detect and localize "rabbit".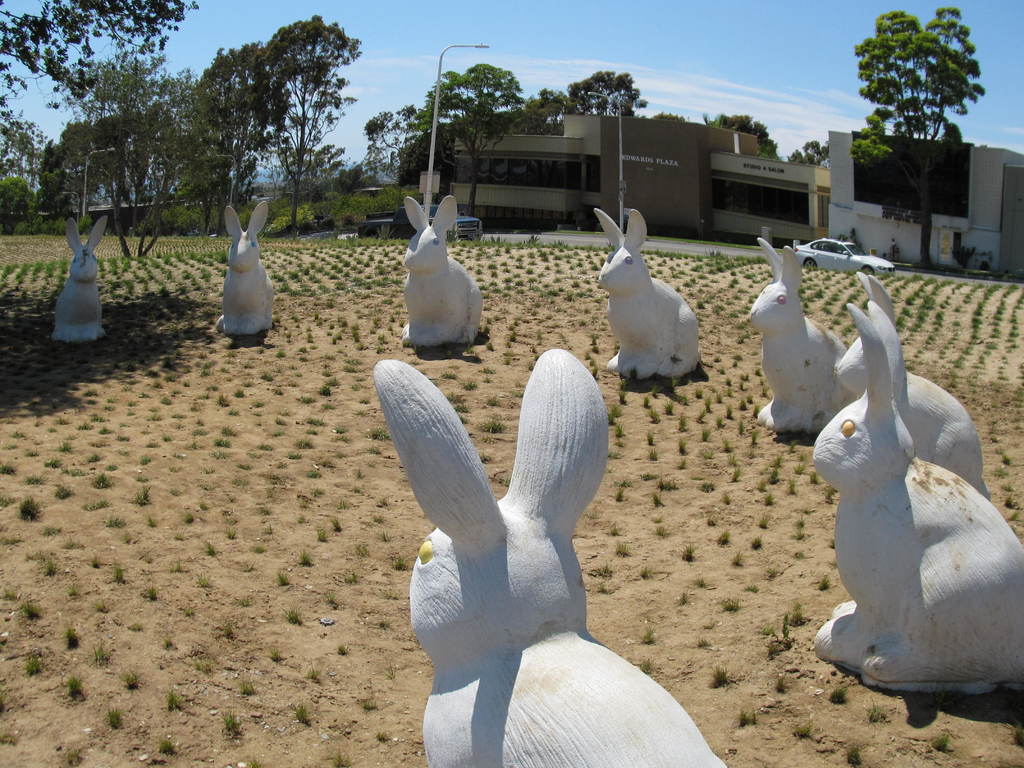
Localized at {"x1": 55, "y1": 214, "x2": 111, "y2": 340}.
